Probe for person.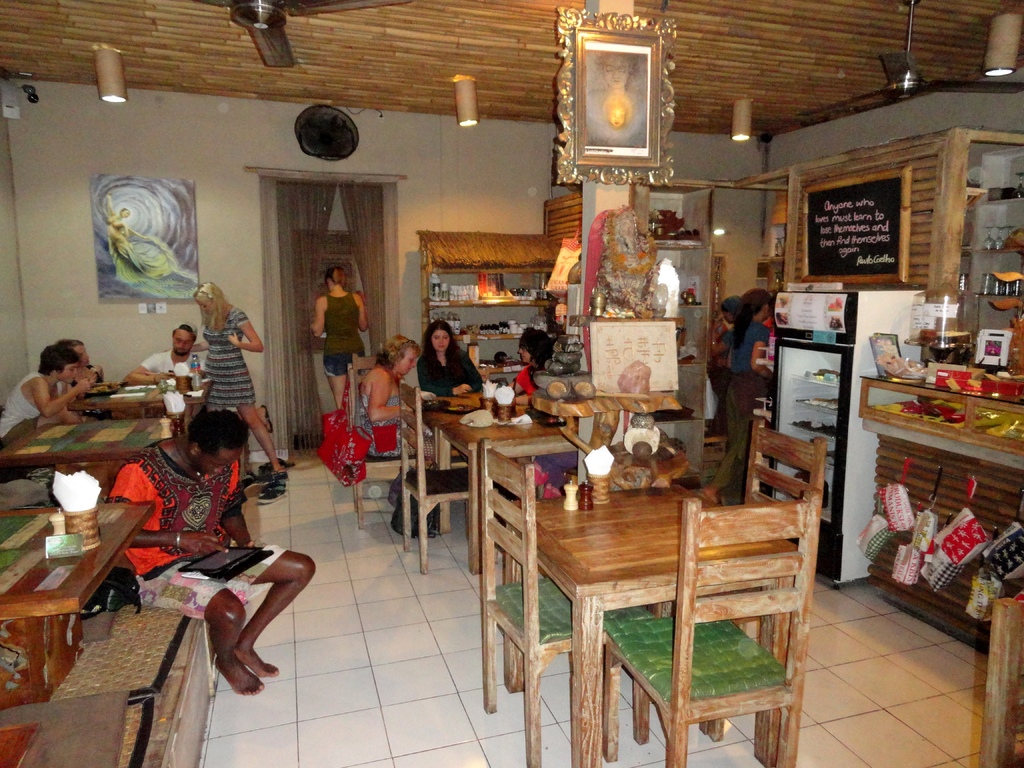
Probe result: pyautogui.locateOnScreen(129, 321, 205, 380).
